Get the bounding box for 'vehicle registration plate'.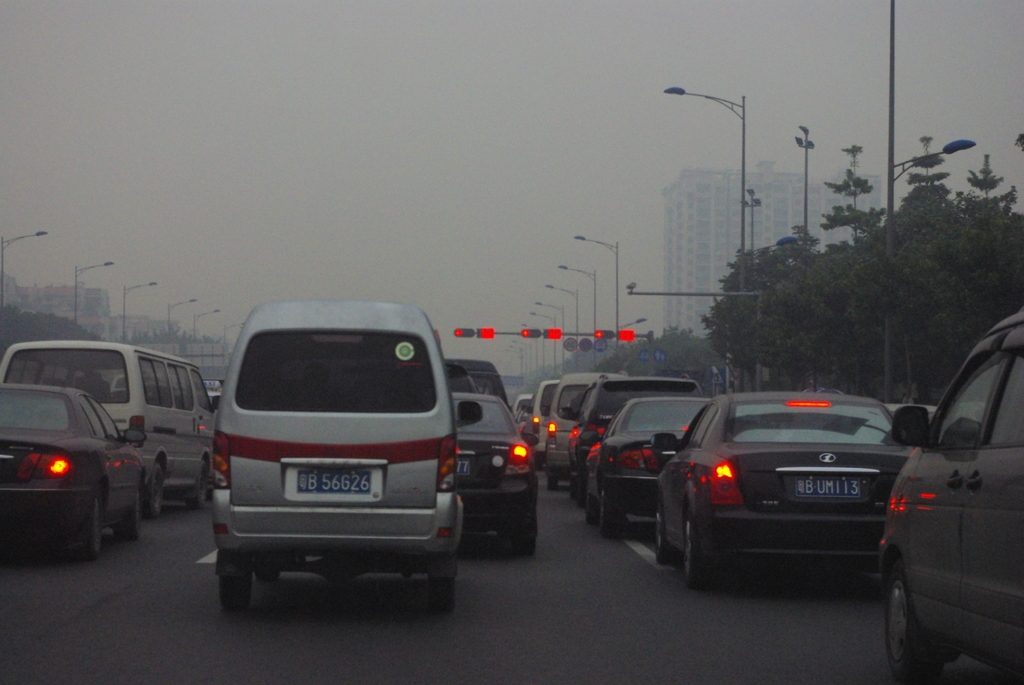
select_region(796, 476, 858, 495).
